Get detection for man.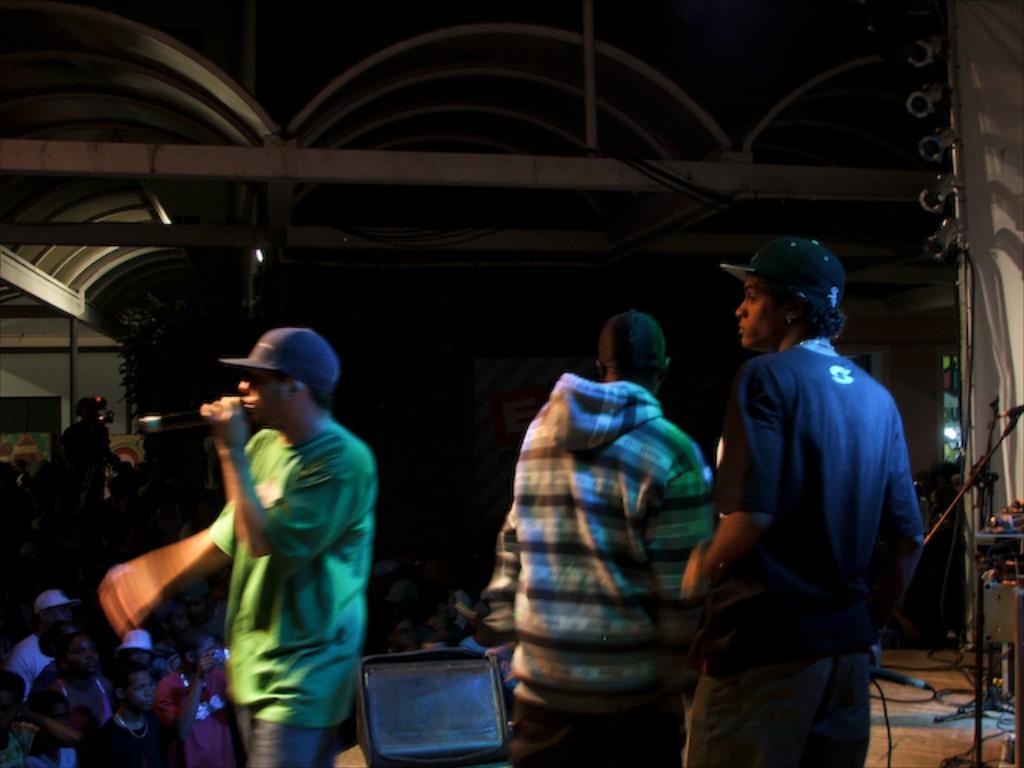
Detection: <box>78,661,192,766</box>.
